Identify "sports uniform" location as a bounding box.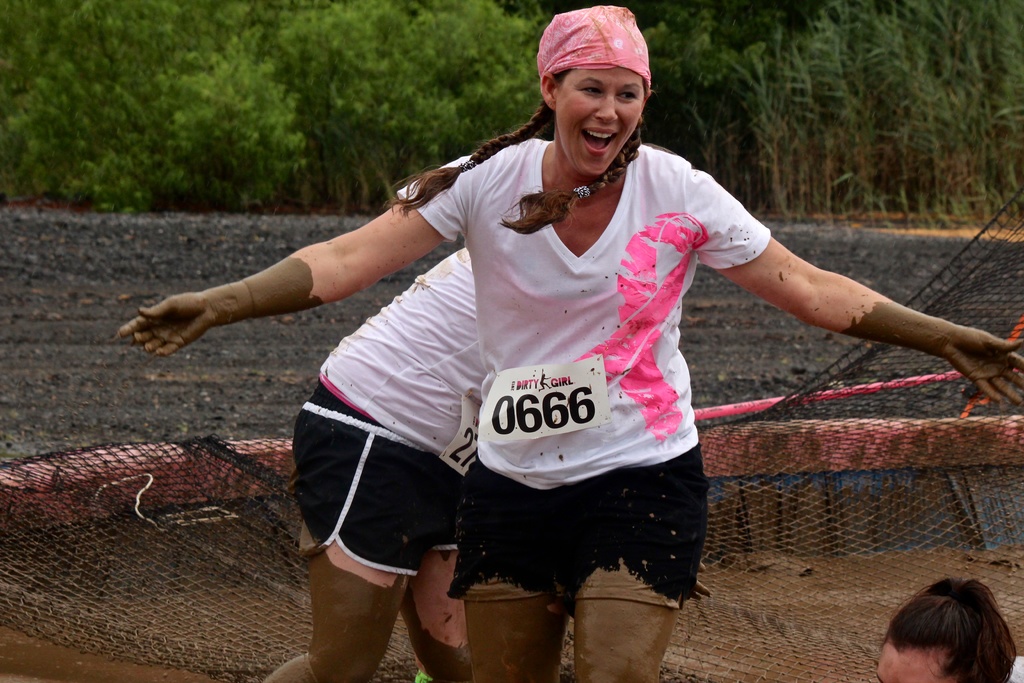
[left=290, top=243, right=502, bottom=575].
